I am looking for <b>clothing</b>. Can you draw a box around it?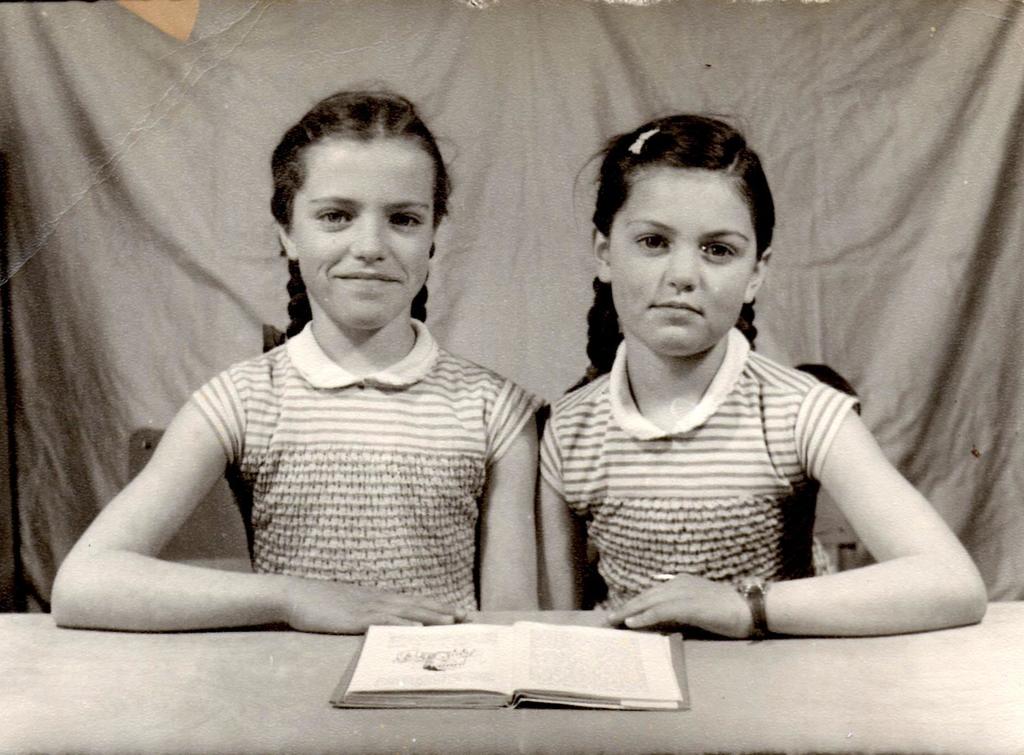
Sure, the bounding box is (left=534, top=286, right=956, bottom=651).
